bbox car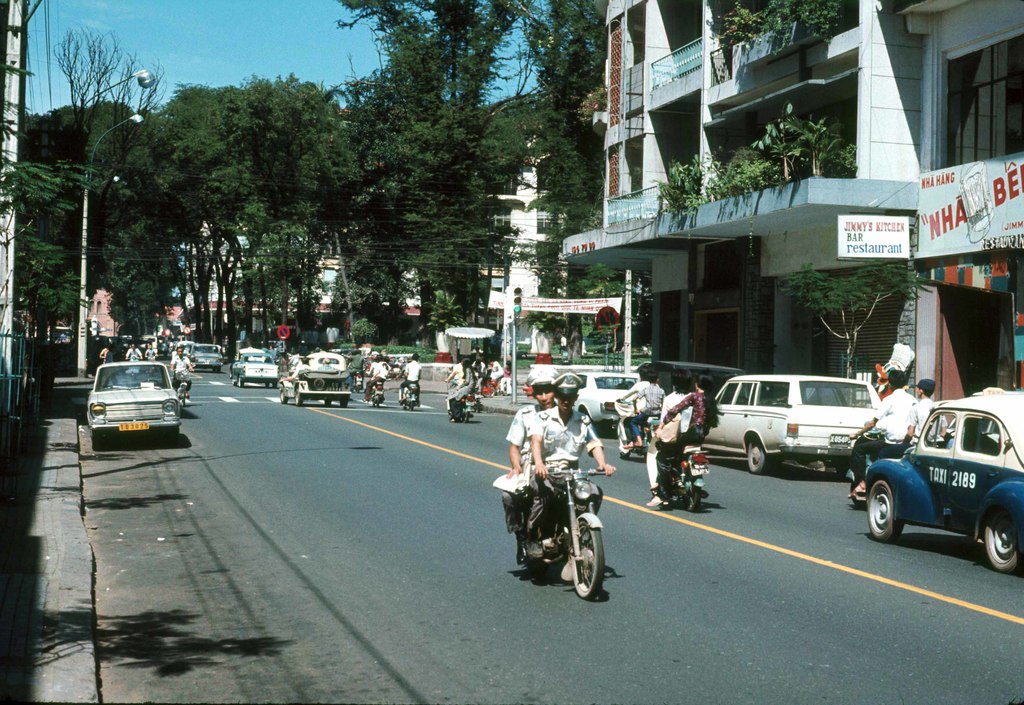
select_region(187, 344, 229, 376)
